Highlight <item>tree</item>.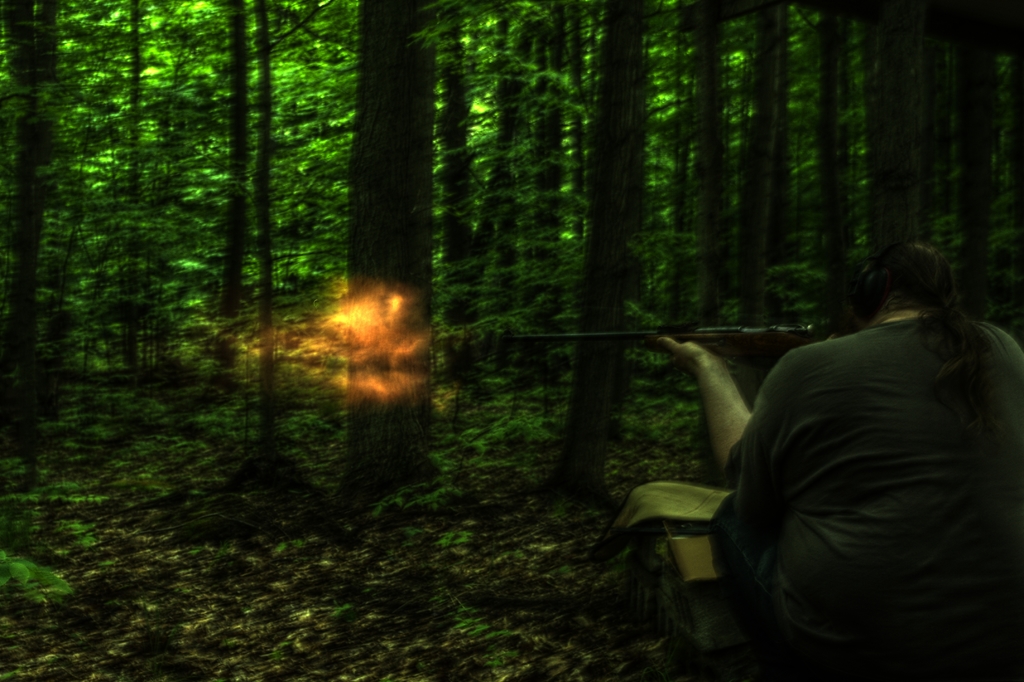
Highlighted region: region(6, 0, 356, 474).
